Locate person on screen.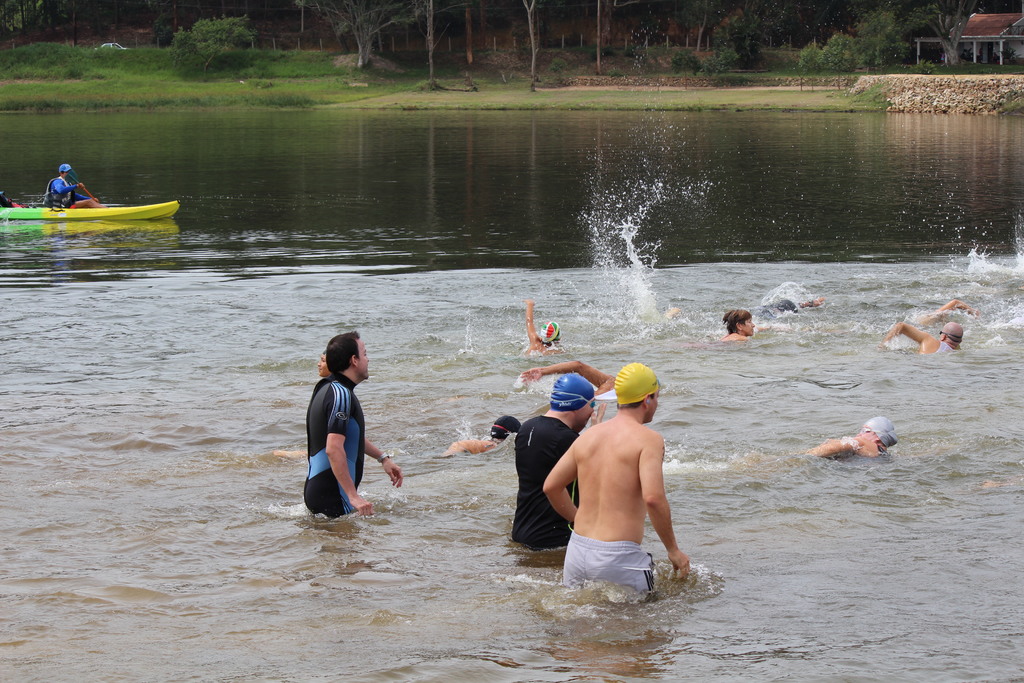
On screen at crop(264, 357, 339, 470).
